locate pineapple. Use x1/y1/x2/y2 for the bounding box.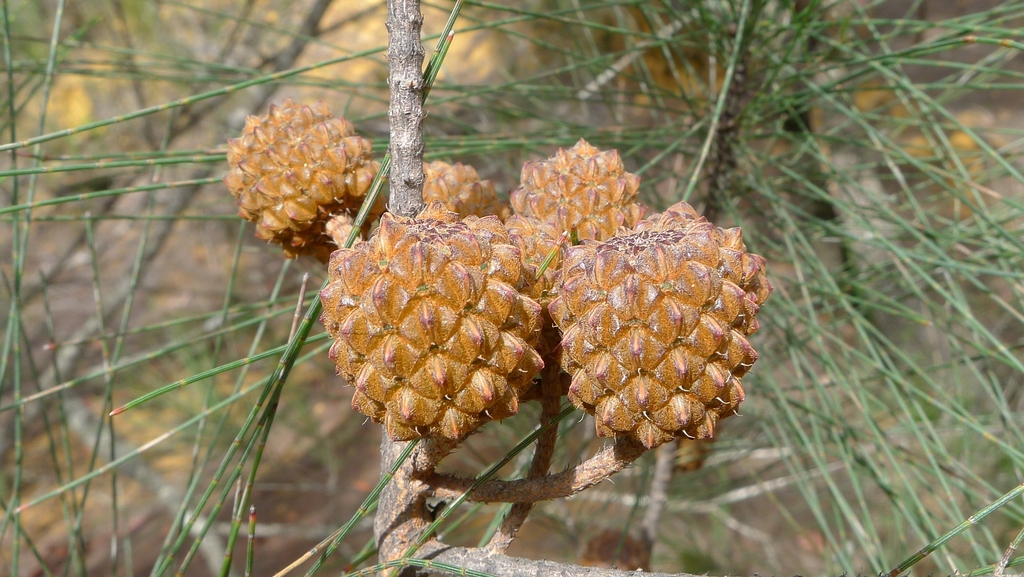
548/199/781/456.
